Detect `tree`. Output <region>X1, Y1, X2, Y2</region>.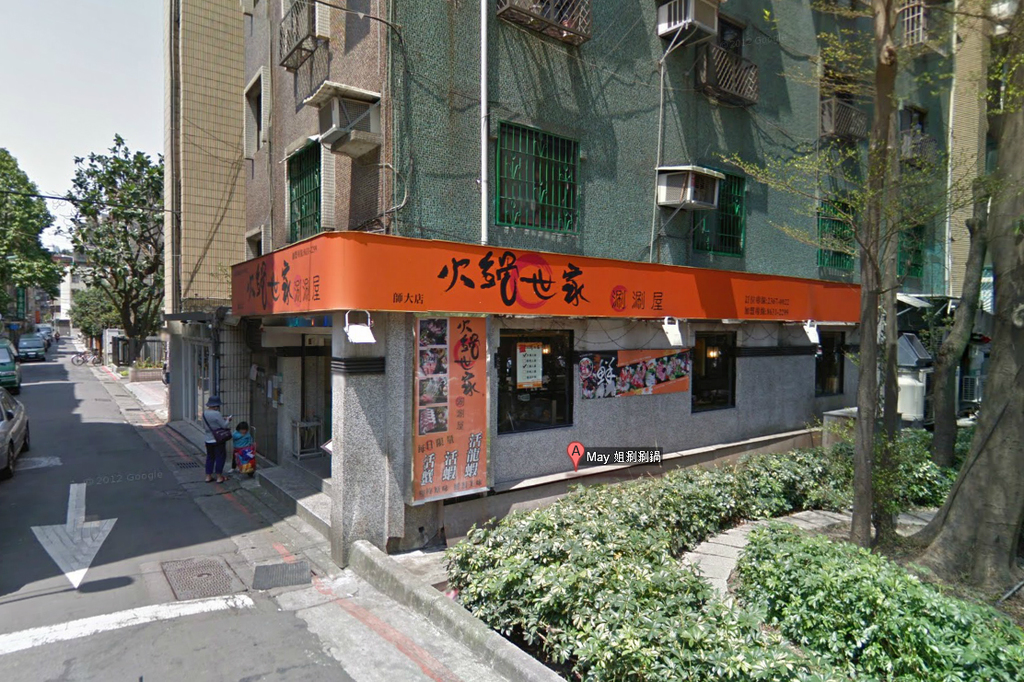
<region>888, 2, 1023, 604</region>.
